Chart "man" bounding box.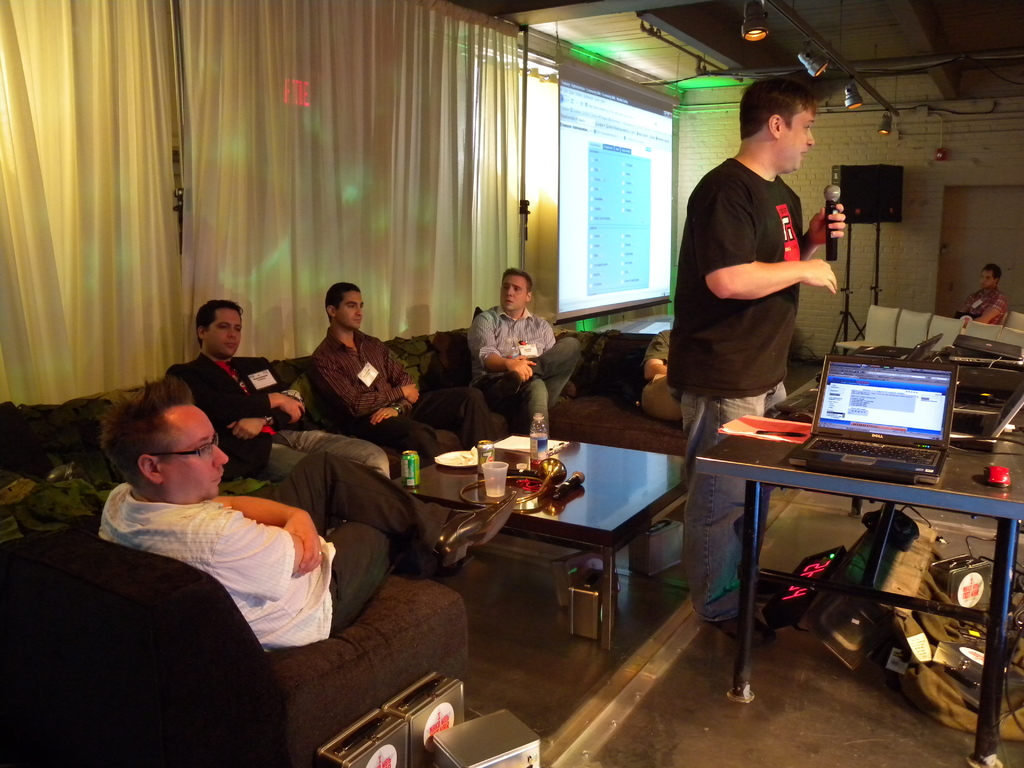
Charted: 666/77/847/637.
